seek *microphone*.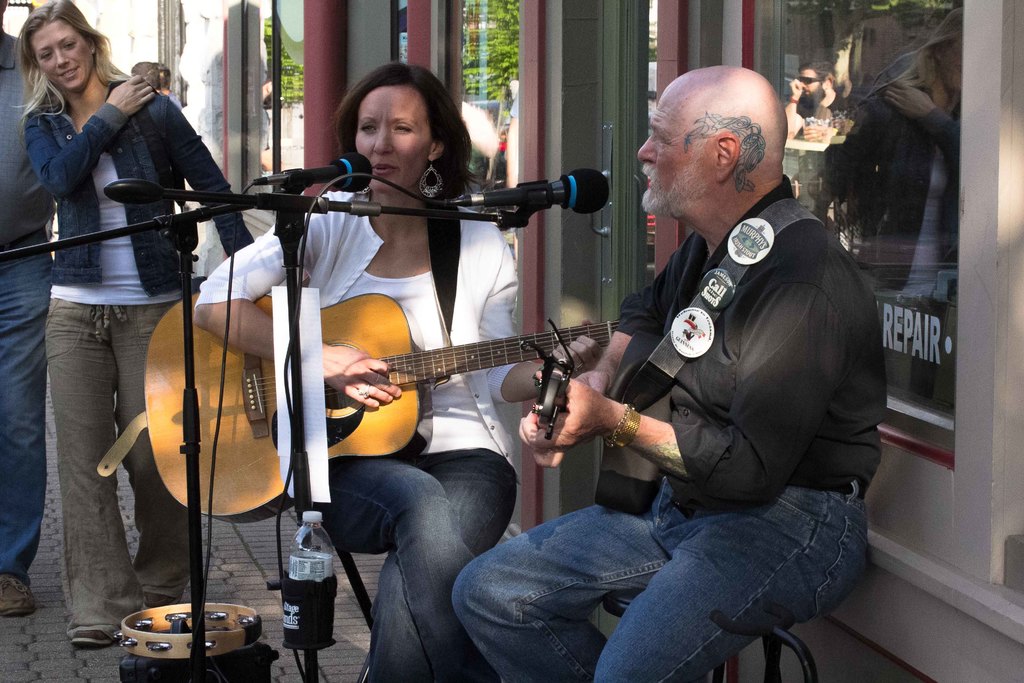
(x1=434, y1=168, x2=610, y2=220).
